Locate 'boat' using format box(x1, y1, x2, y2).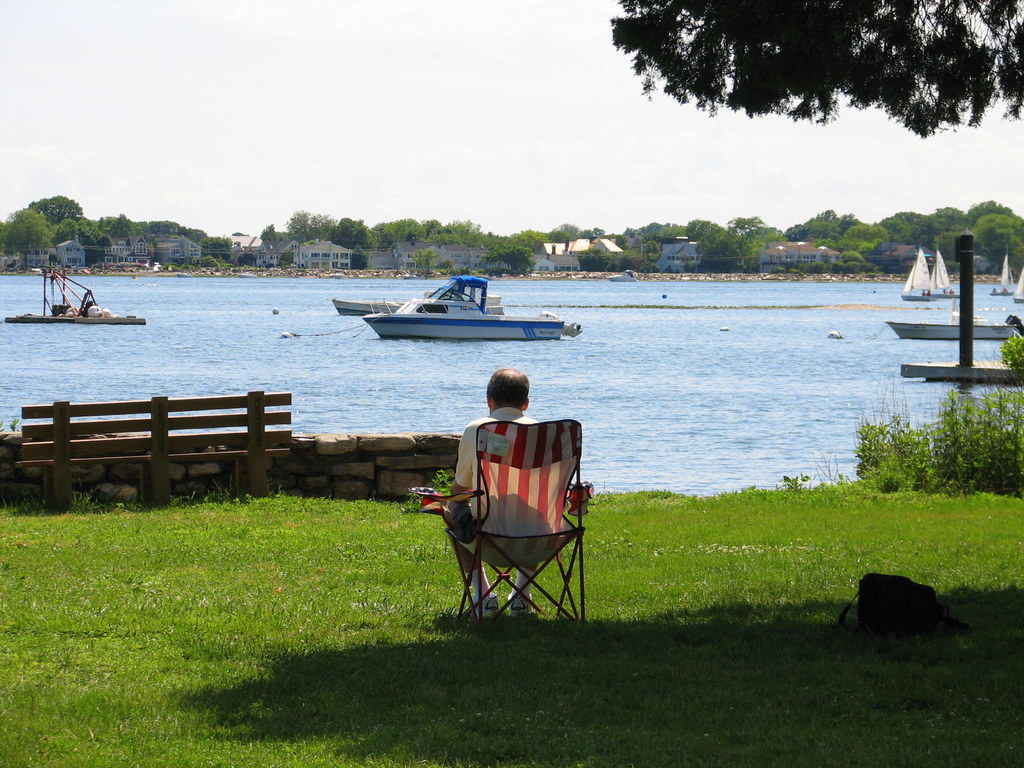
box(929, 252, 958, 298).
